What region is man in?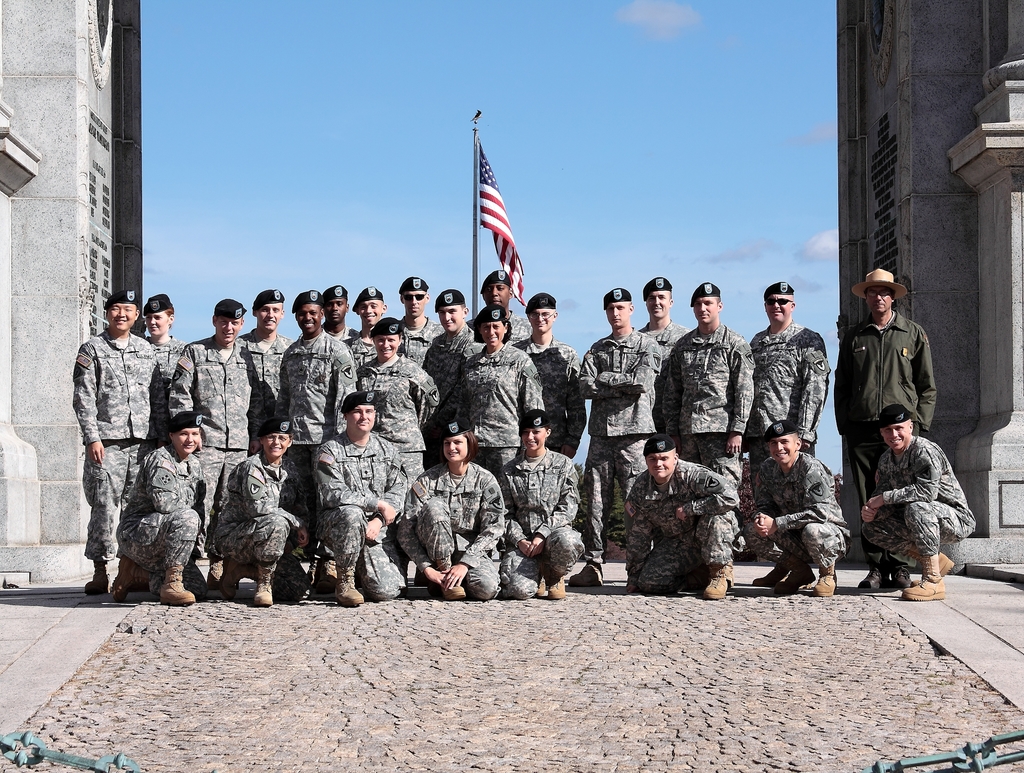
<box>241,288,287,439</box>.
